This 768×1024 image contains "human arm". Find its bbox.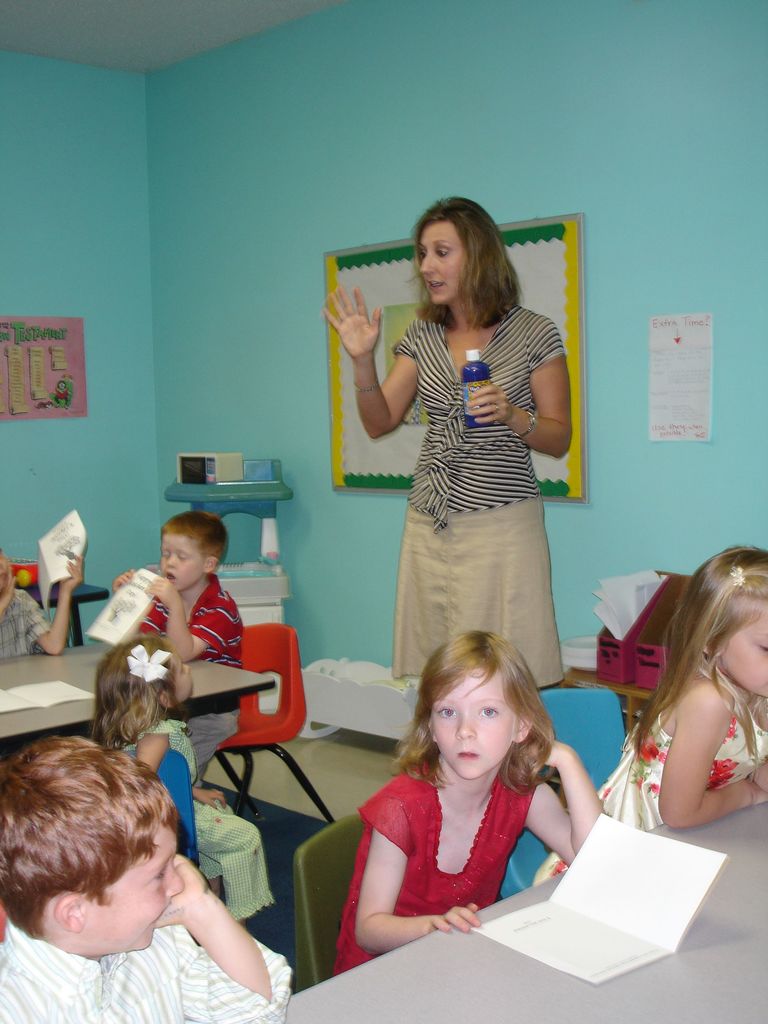
(x1=150, y1=849, x2=280, y2=1023).
